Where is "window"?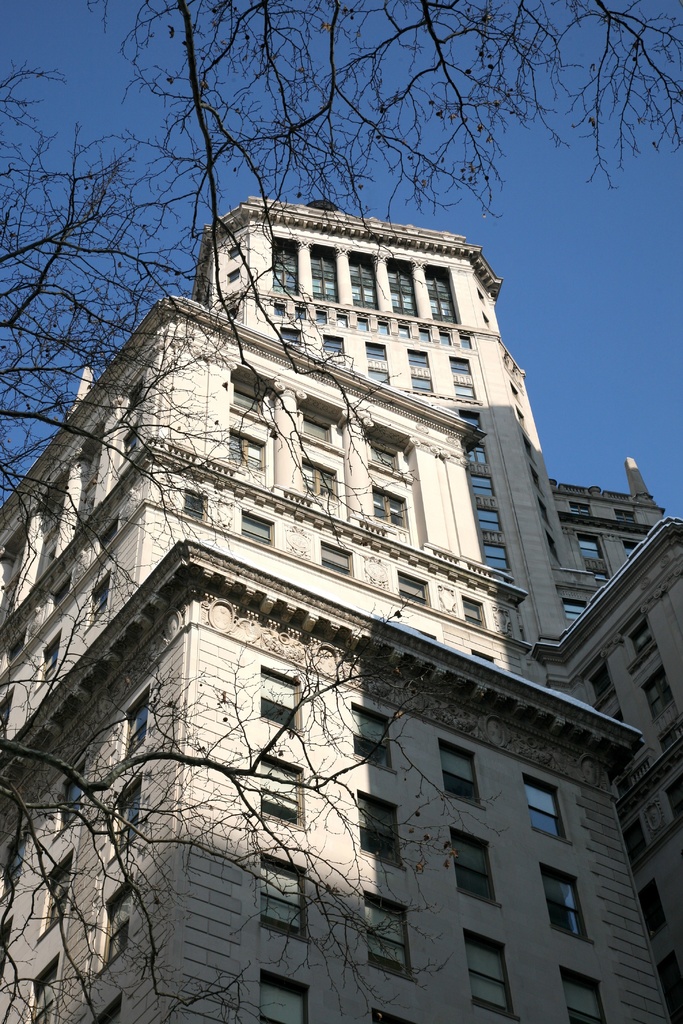
x1=261, y1=748, x2=299, y2=821.
